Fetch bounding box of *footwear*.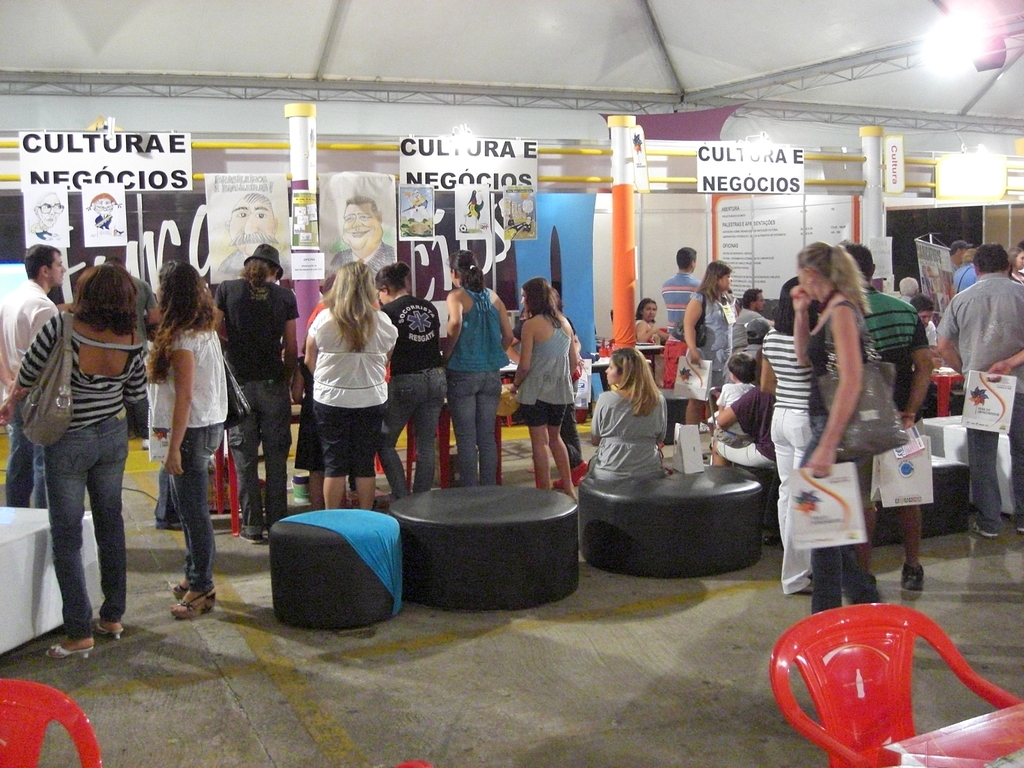
Bbox: (47, 638, 95, 660).
